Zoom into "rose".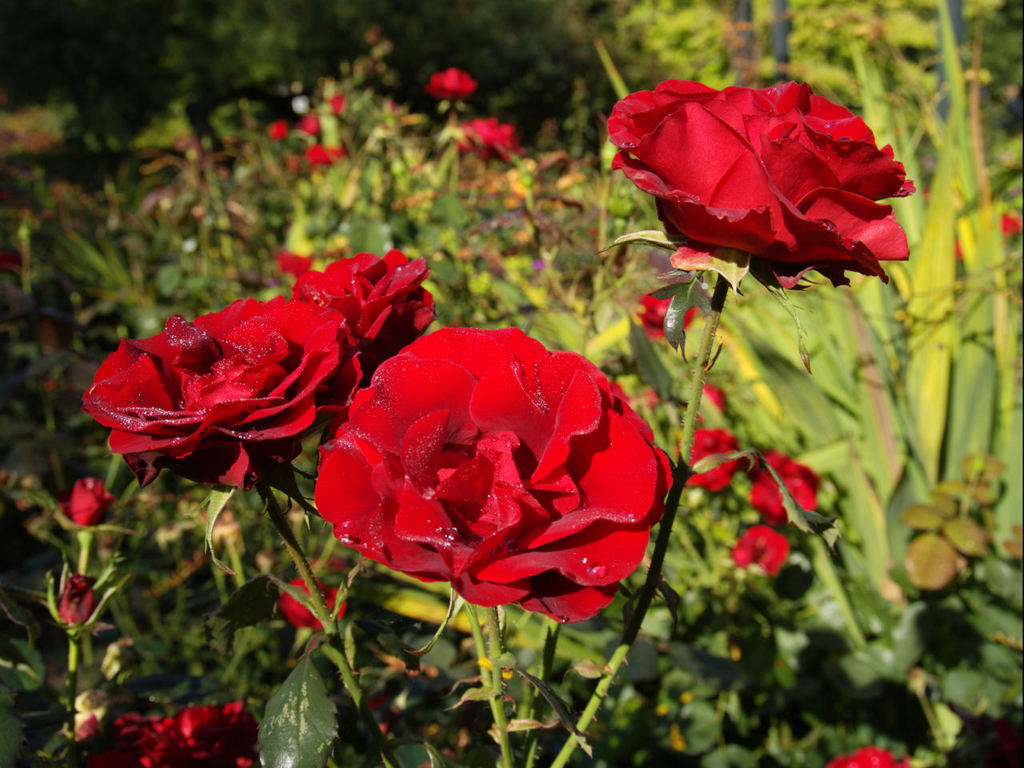
Zoom target: rect(167, 698, 258, 767).
